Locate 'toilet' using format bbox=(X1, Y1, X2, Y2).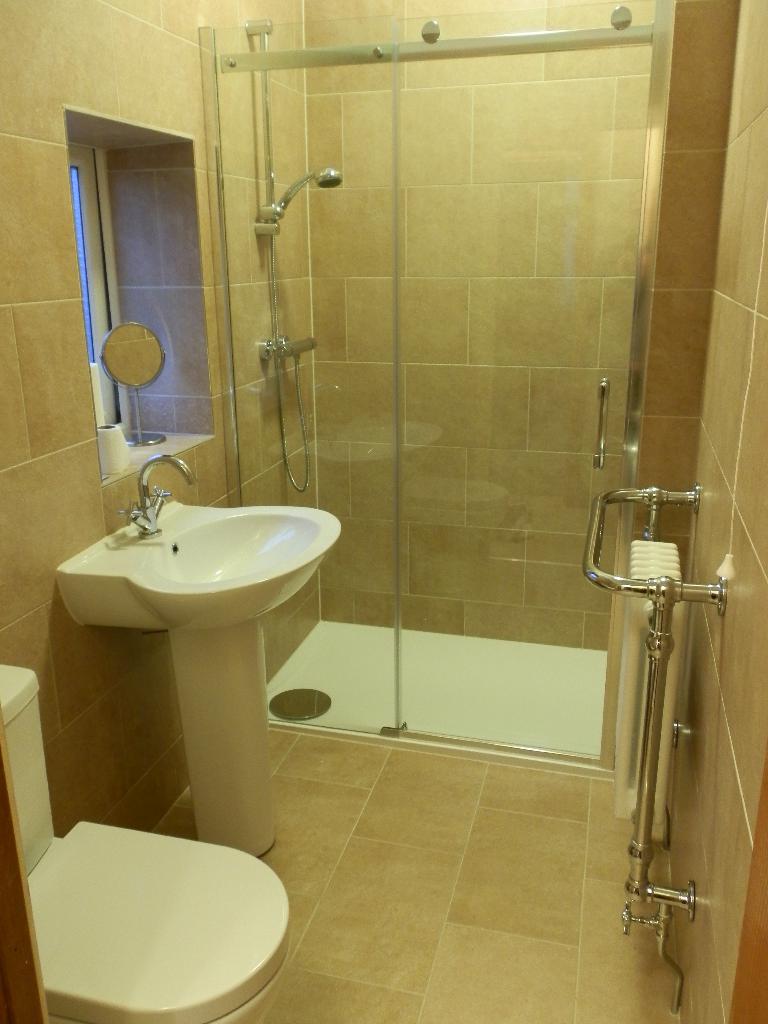
bbox=(0, 768, 308, 1023).
